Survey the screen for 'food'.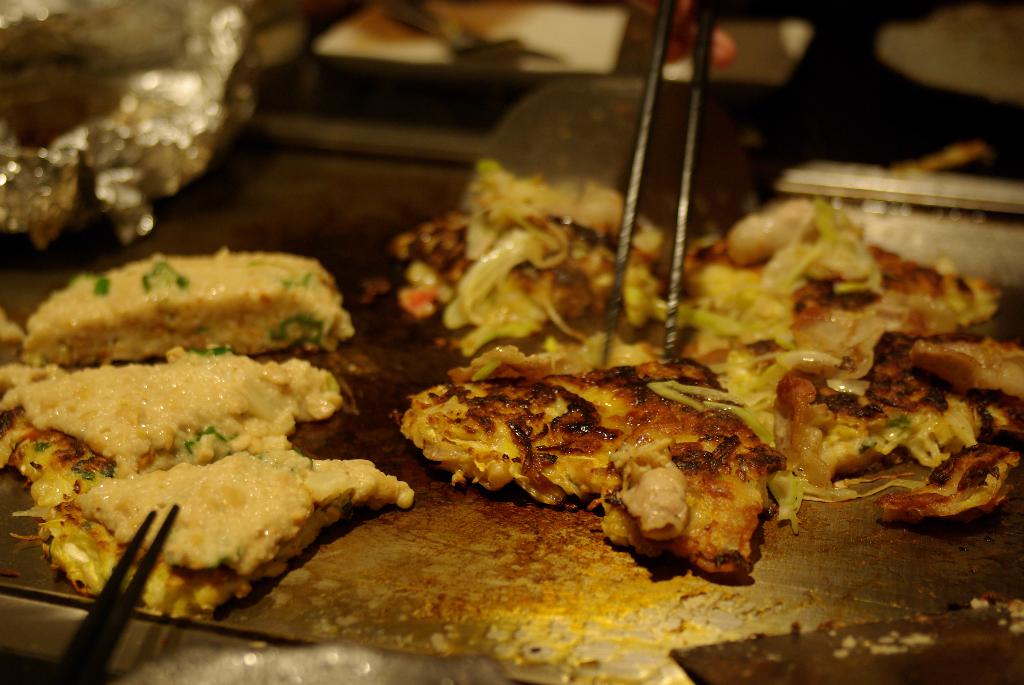
Survey found: <bbox>383, 161, 691, 344</bbox>.
